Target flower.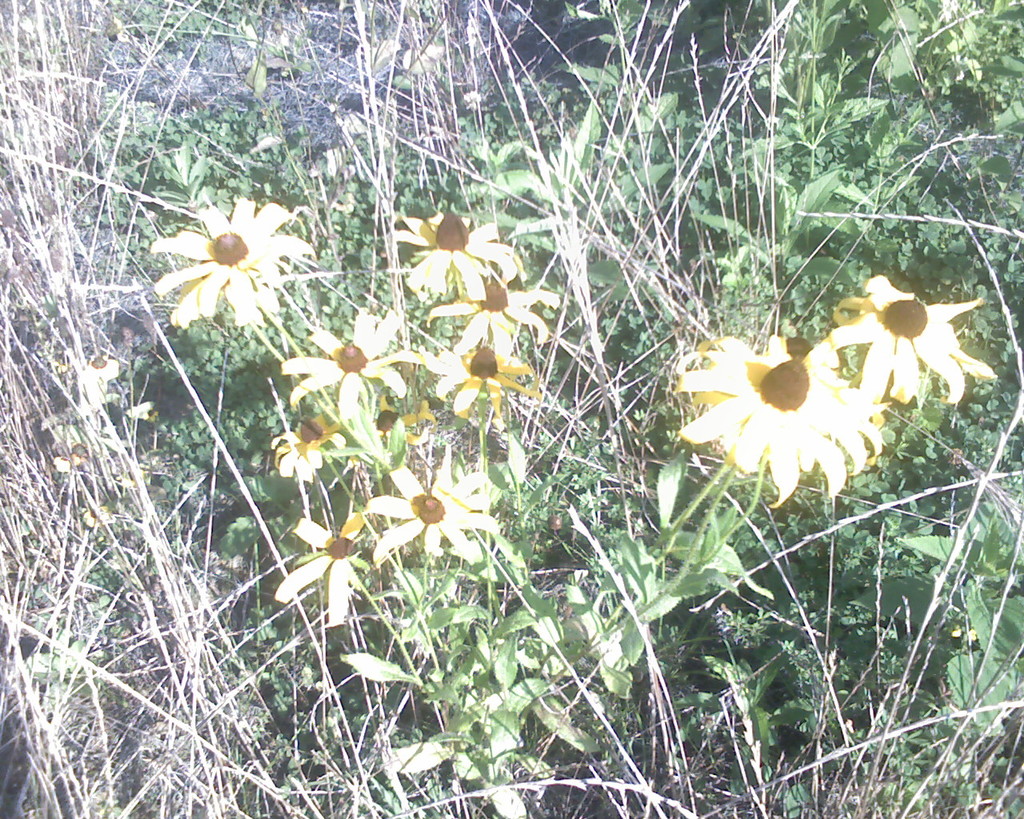
Target region: [left=269, top=505, right=391, bottom=628].
